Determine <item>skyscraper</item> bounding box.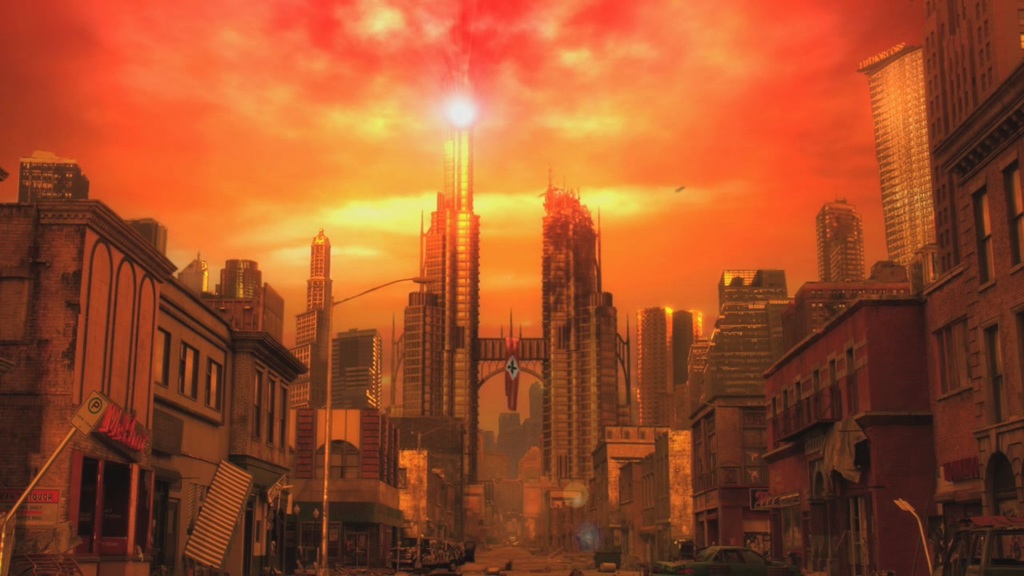
Determined: 401 66 626 501.
